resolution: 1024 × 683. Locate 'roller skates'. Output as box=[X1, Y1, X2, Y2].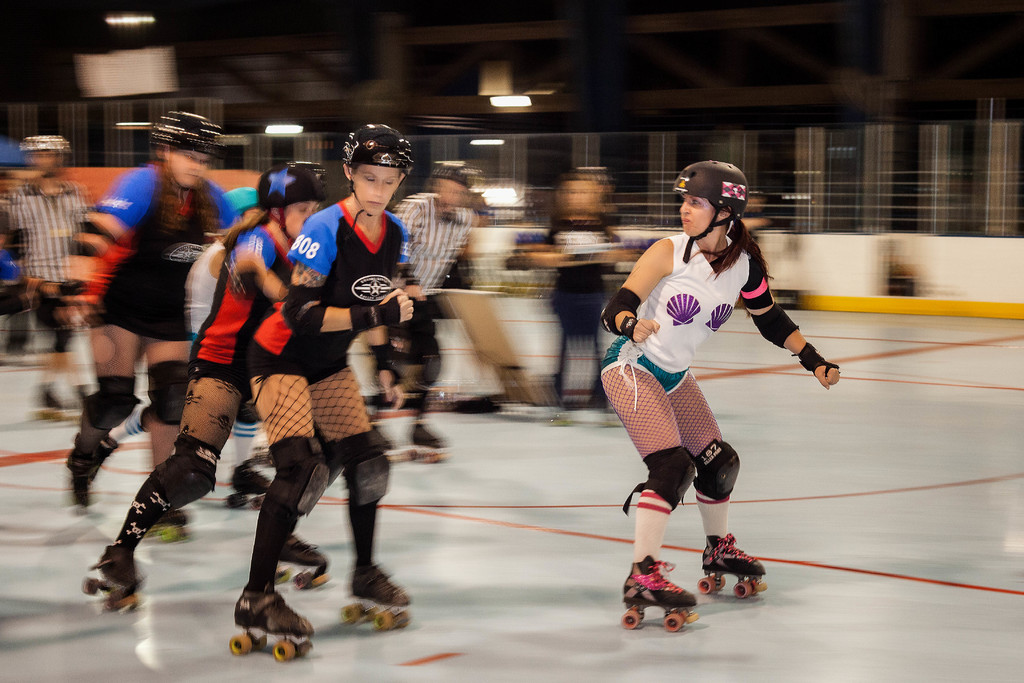
box=[700, 532, 769, 598].
